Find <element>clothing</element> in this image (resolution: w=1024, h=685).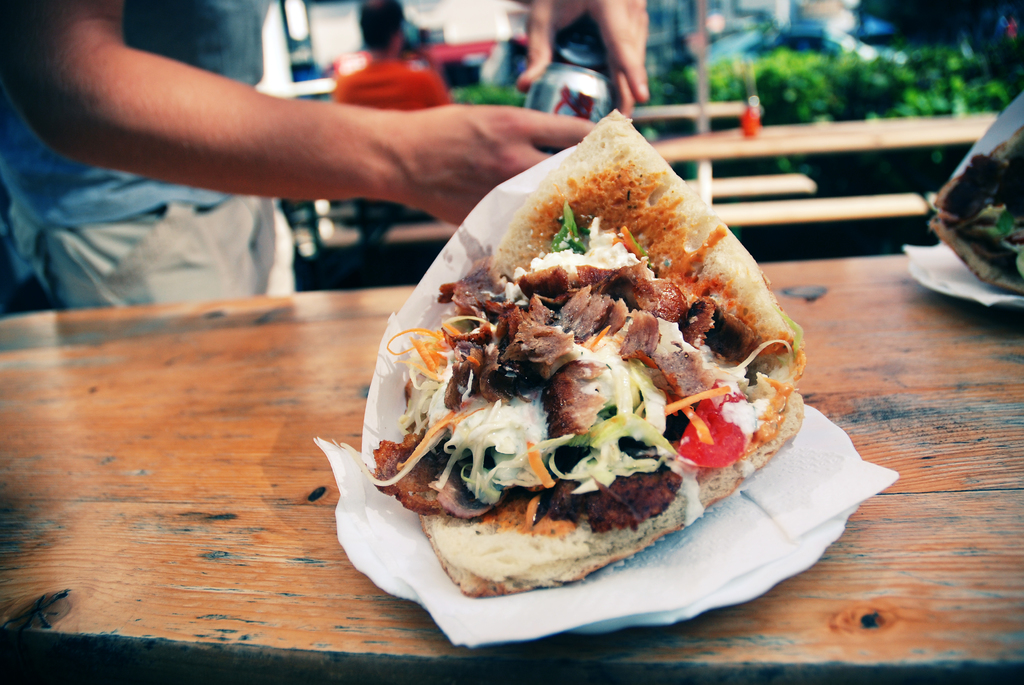
detection(0, 0, 303, 318).
